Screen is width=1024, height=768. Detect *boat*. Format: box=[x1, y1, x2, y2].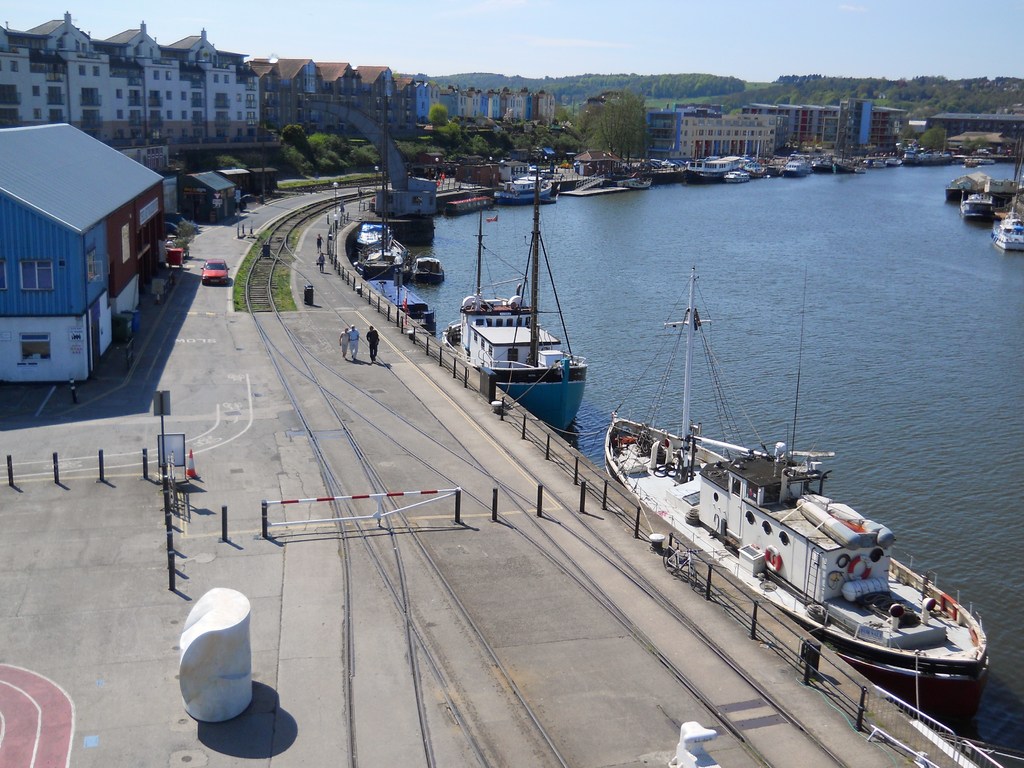
box=[348, 213, 428, 280].
